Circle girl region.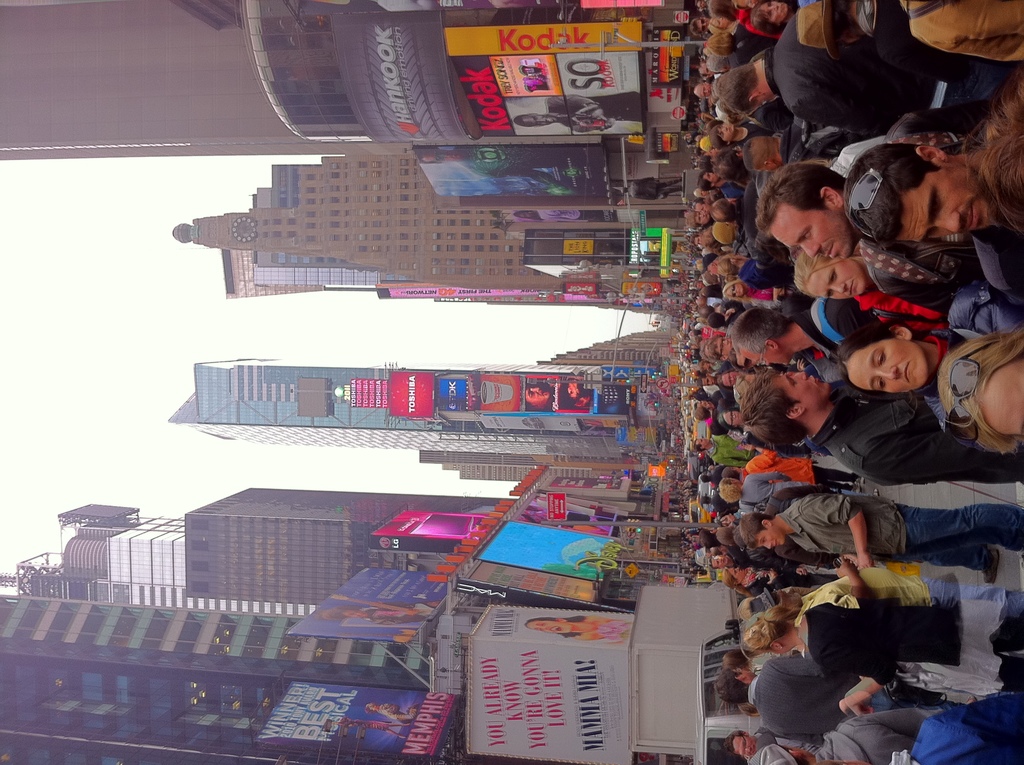
Region: detection(710, 364, 771, 391).
